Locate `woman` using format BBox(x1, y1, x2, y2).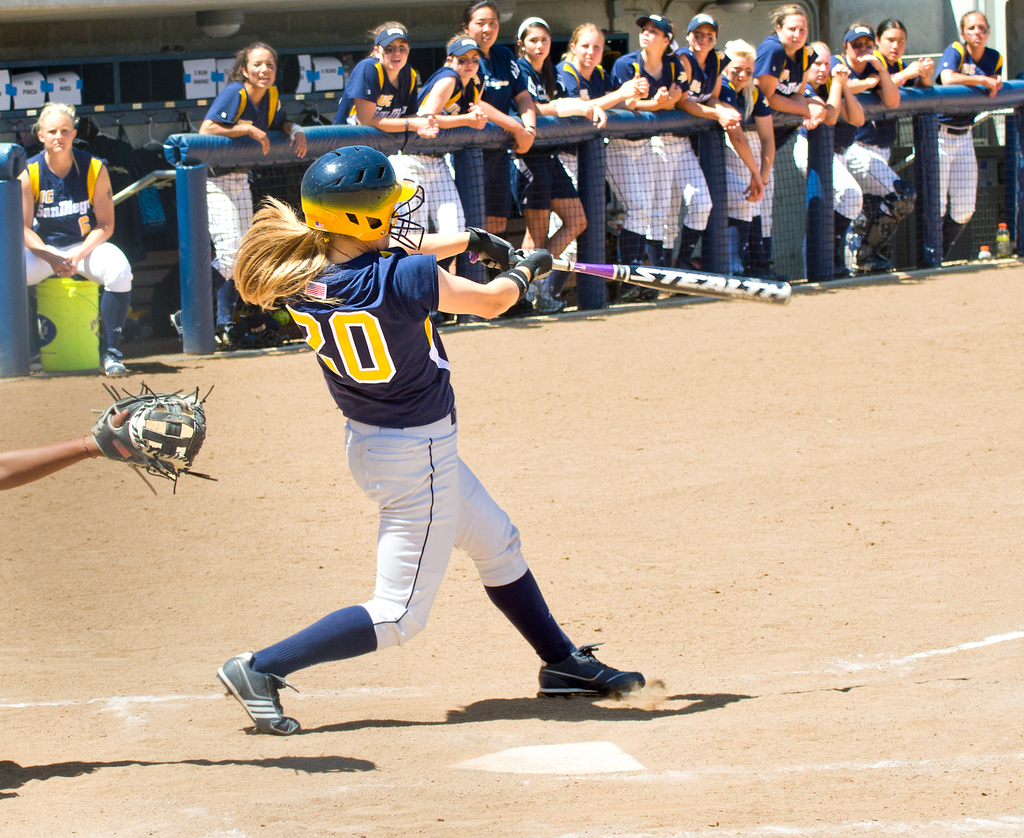
BBox(795, 38, 864, 130).
